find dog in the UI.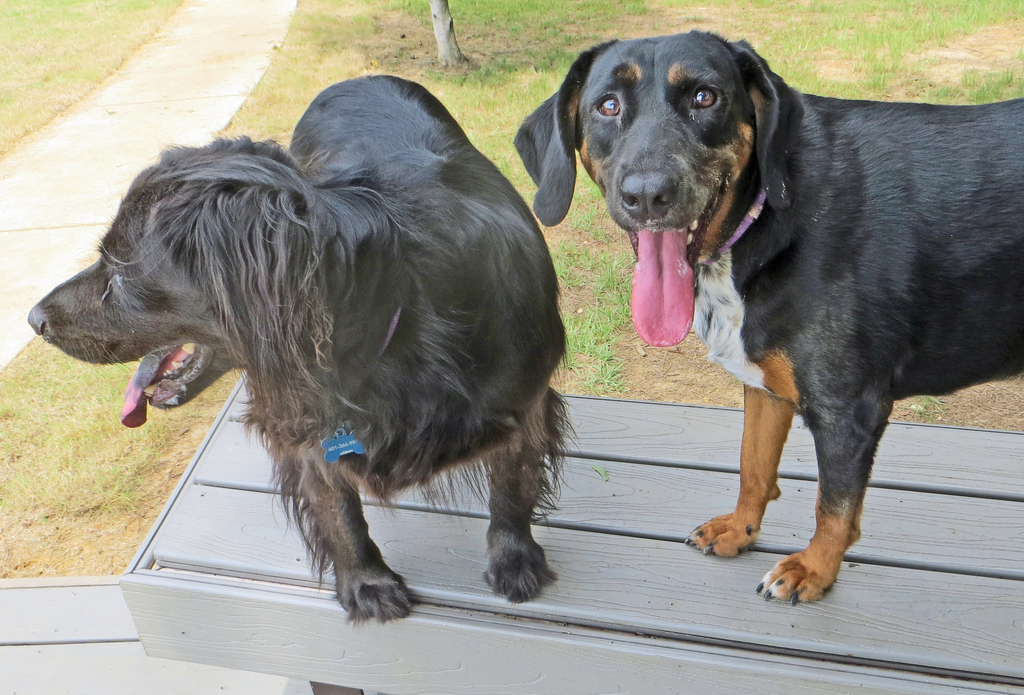
UI element at {"x1": 28, "y1": 71, "x2": 580, "y2": 629}.
